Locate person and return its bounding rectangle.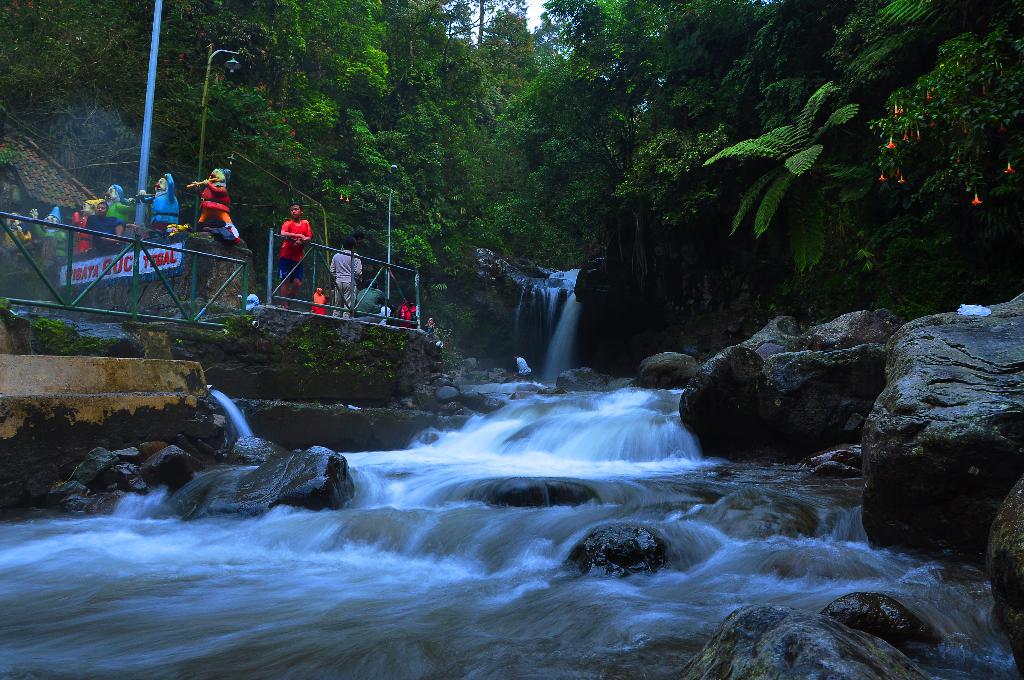
crop(330, 241, 364, 318).
